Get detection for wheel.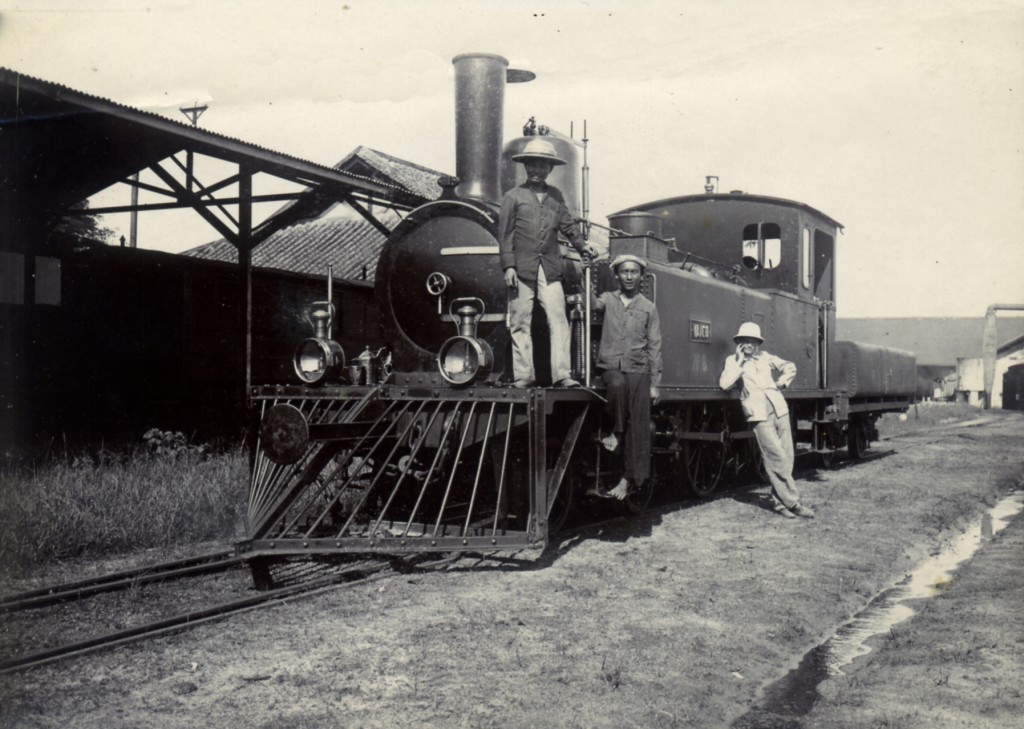
Detection: pyautogui.locateOnScreen(618, 453, 656, 520).
